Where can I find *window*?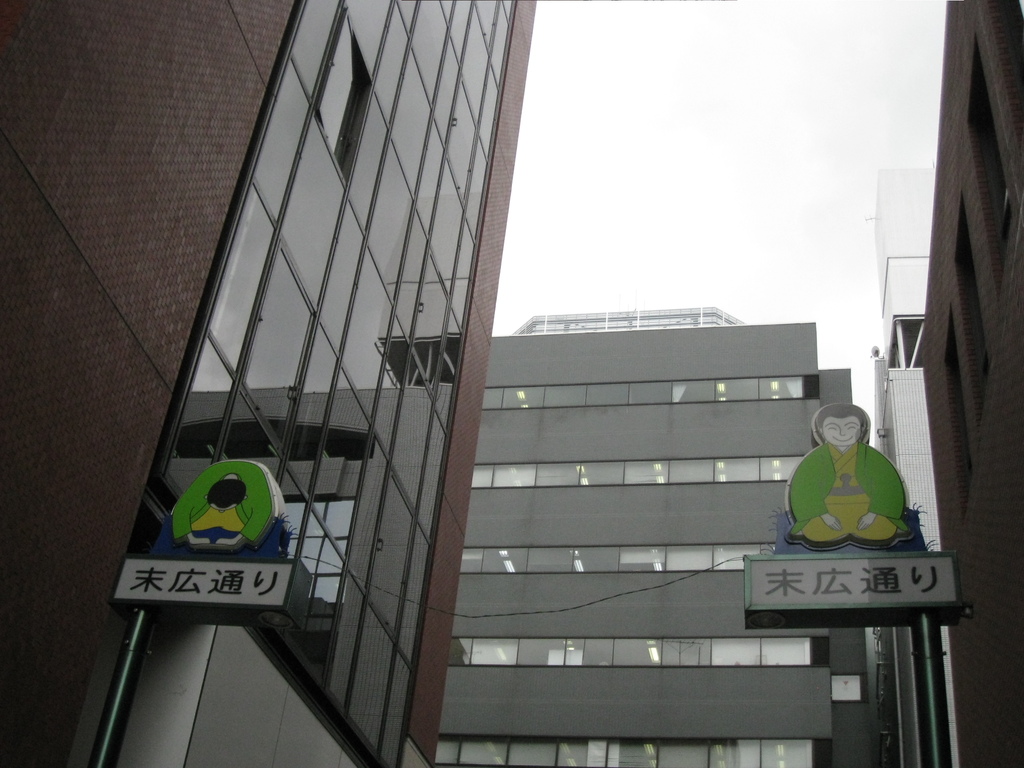
You can find it at <region>457, 540, 771, 573</region>.
